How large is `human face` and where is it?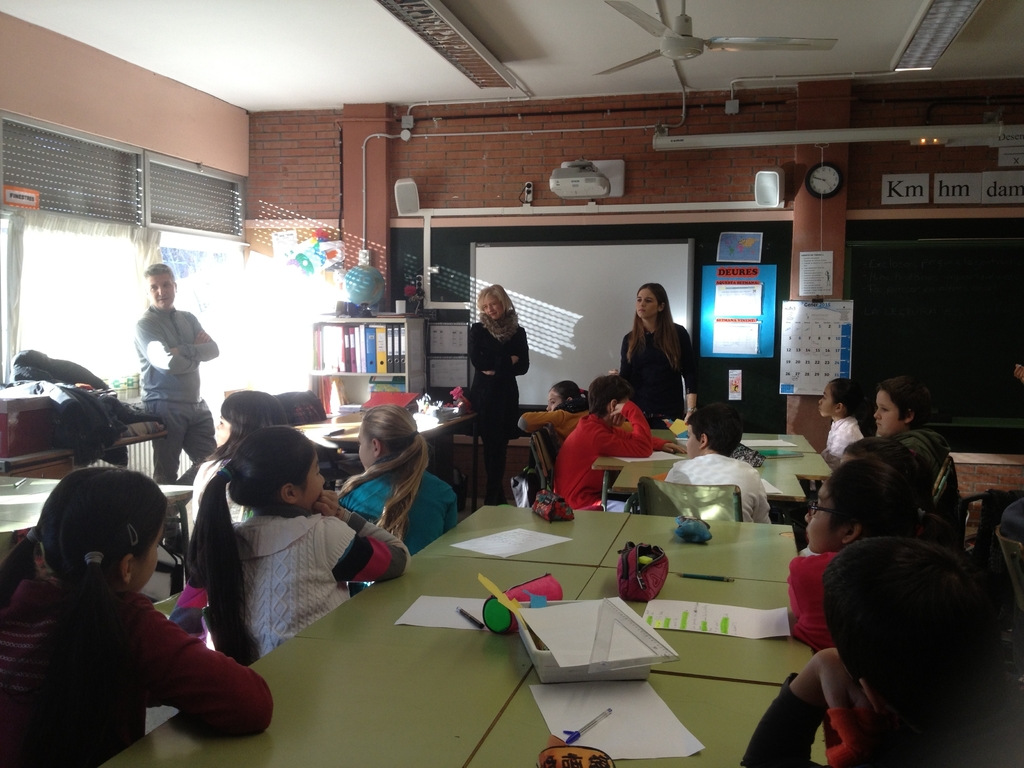
Bounding box: <region>147, 275, 174, 310</region>.
